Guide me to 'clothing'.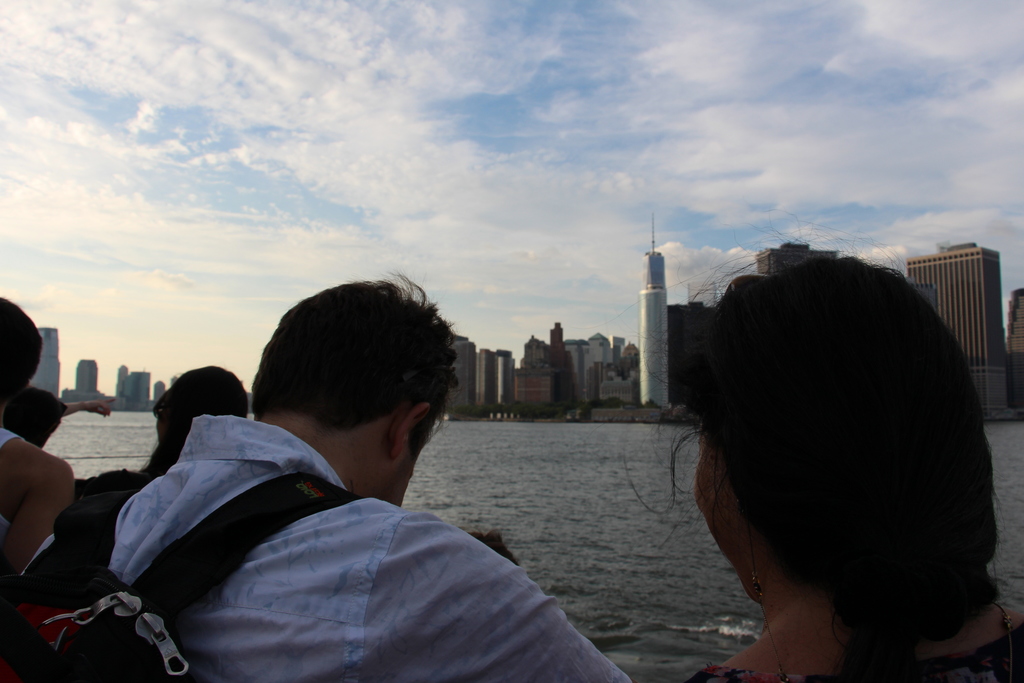
Guidance: left=22, top=409, right=673, bottom=682.
